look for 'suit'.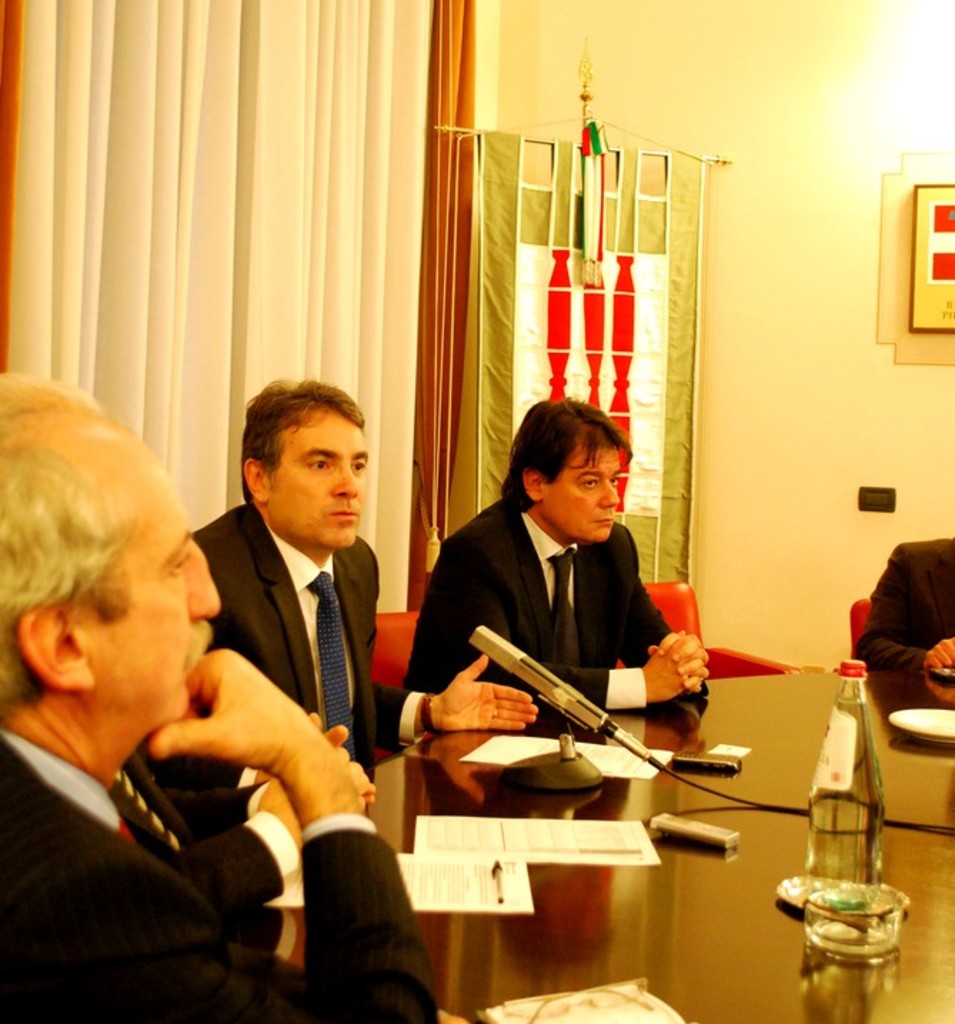
Found: detection(0, 727, 441, 1023).
